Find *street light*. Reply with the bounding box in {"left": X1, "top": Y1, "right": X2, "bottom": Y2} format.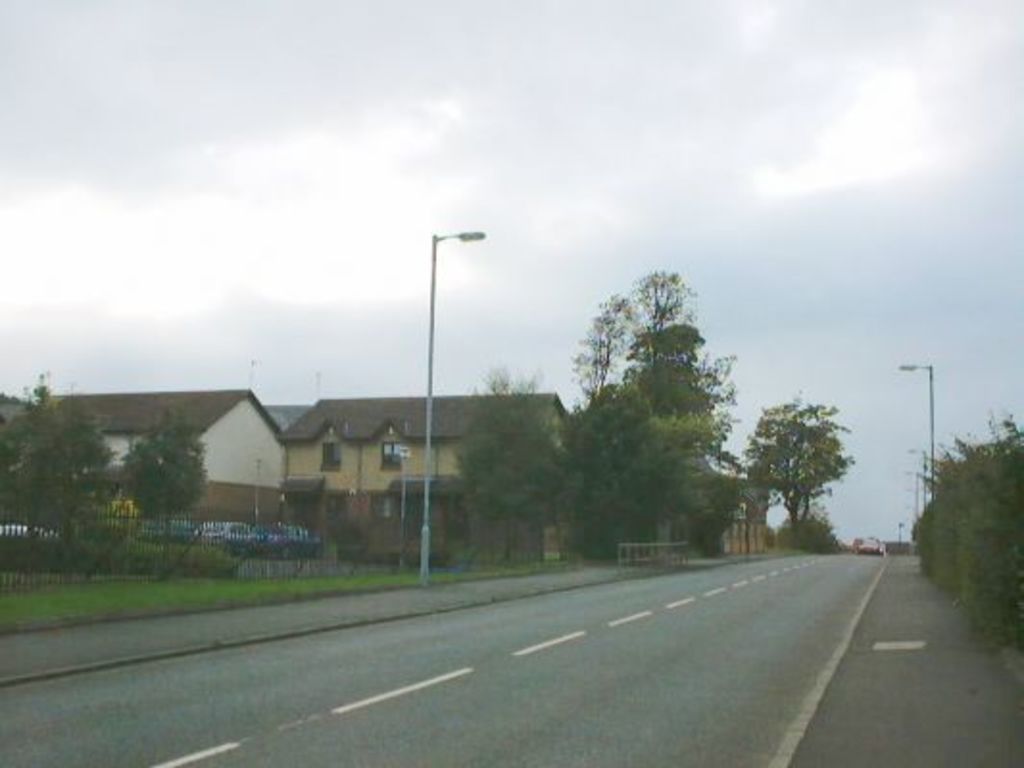
{"left": 905, "top": 359, "right": 932, "bottom": 516}.
